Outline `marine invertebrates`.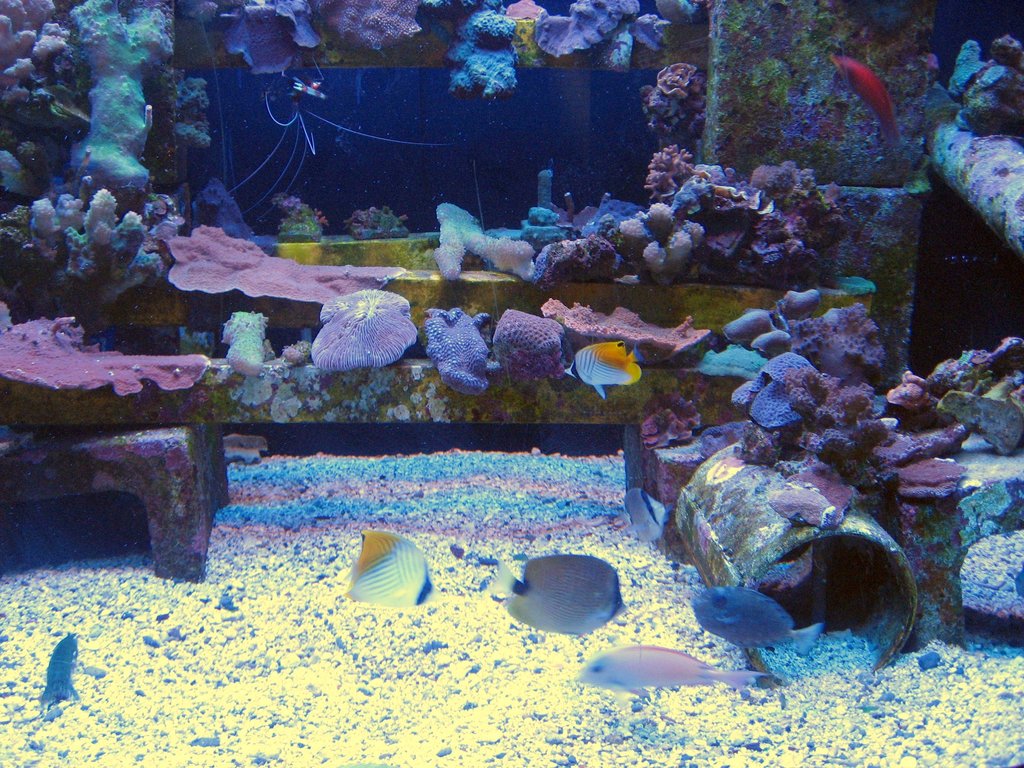
Outline: {"left": 333, "top": 0, "right": 422, "bottom": 61}.
